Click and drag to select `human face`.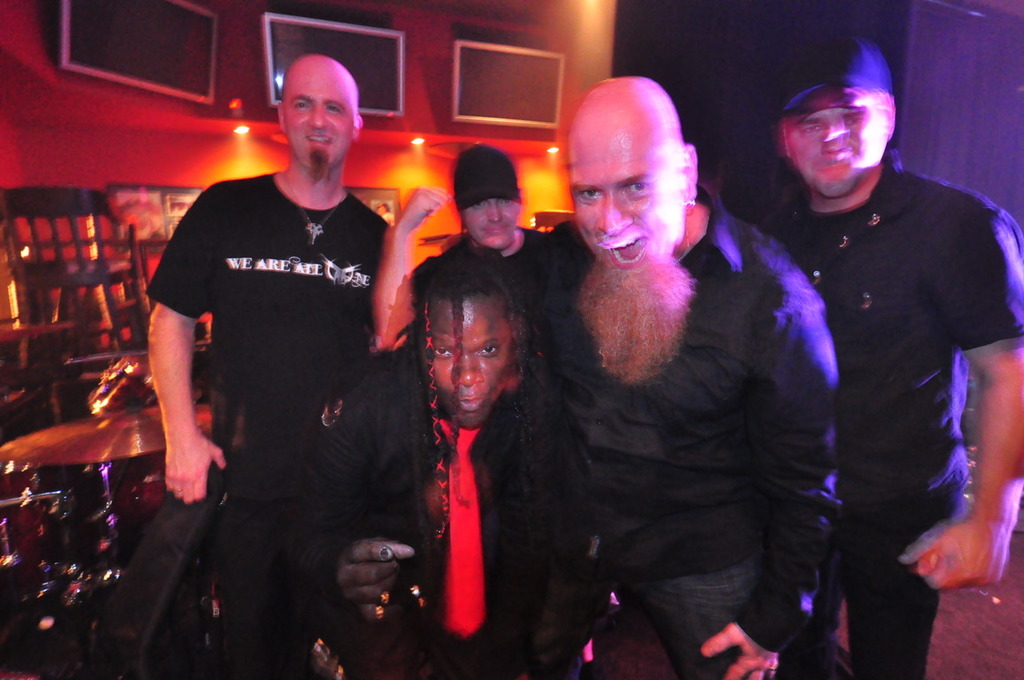
Selection: <box>469,176,525,256</box>.
